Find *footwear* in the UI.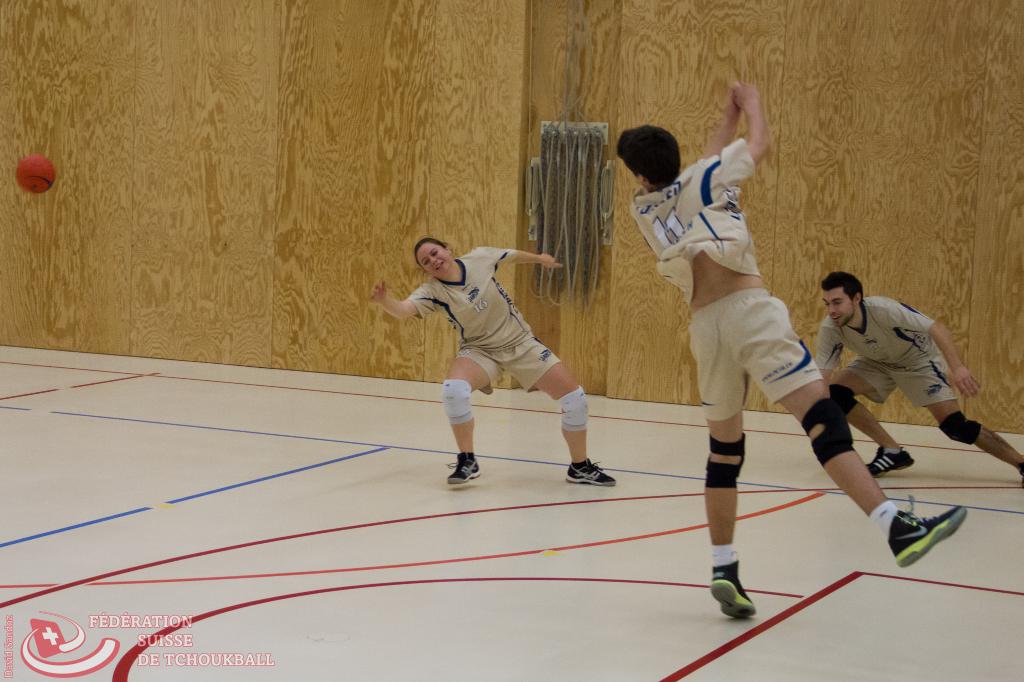
UI element at box=[448, 452, 481, 484].
